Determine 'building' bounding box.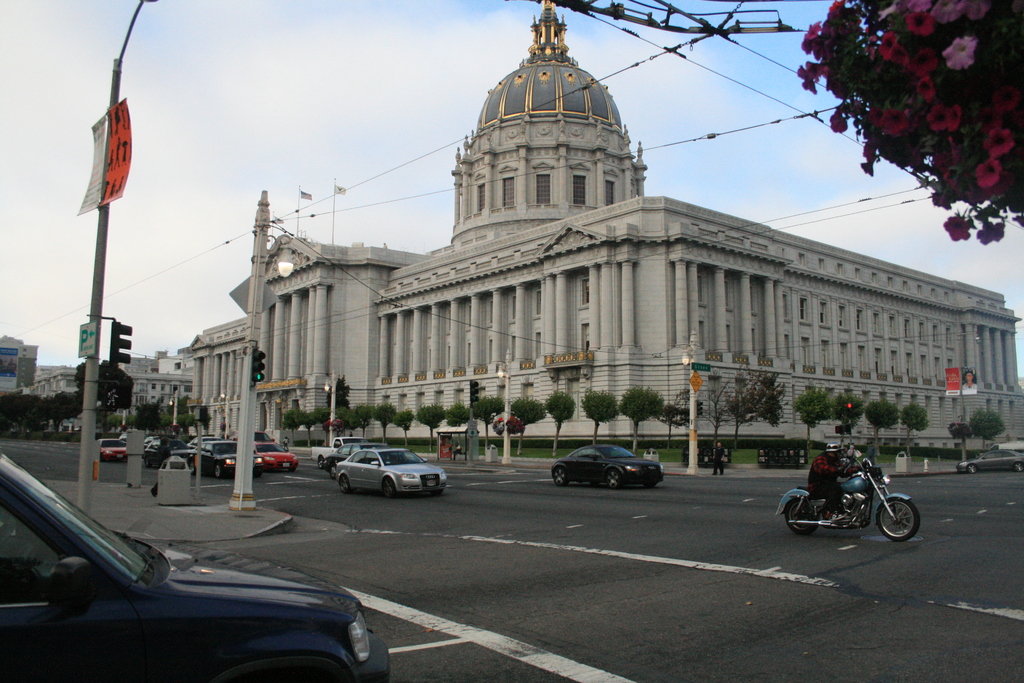
Determined: Rect(26, 349, 196, 424).
